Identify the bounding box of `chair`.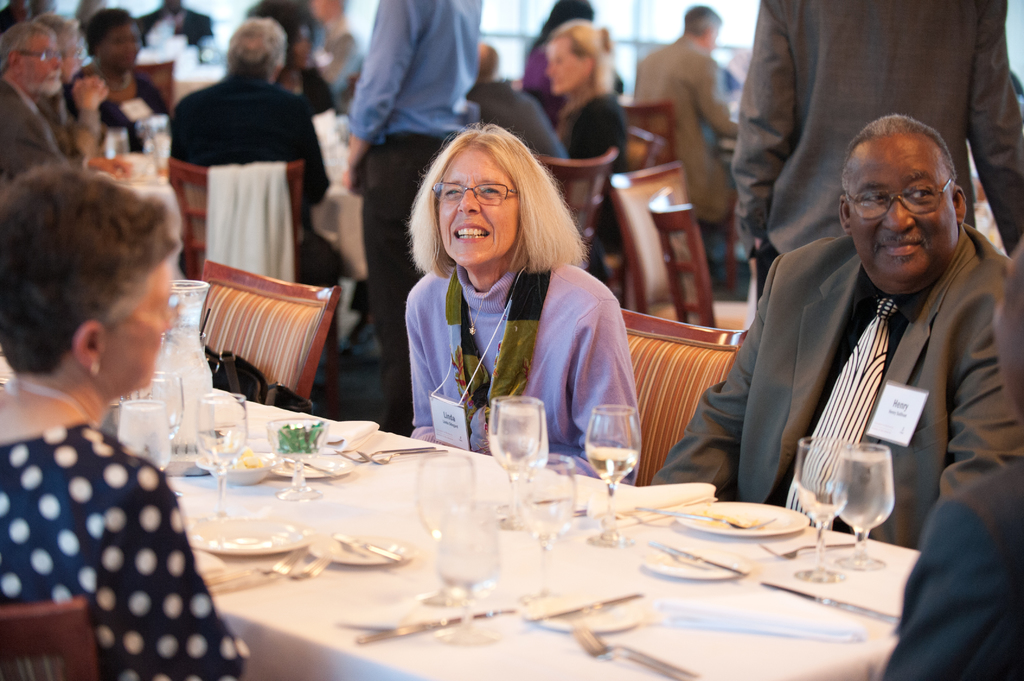
540 142 615 252.
